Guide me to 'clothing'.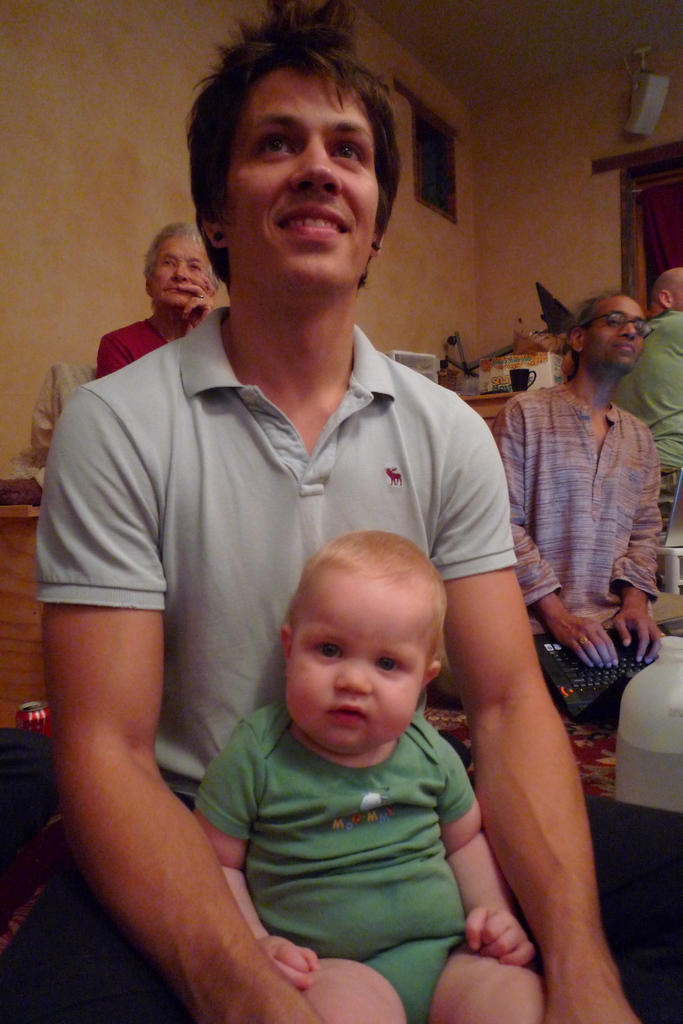
Guidance: bbox(500, 303, 675, 744).
